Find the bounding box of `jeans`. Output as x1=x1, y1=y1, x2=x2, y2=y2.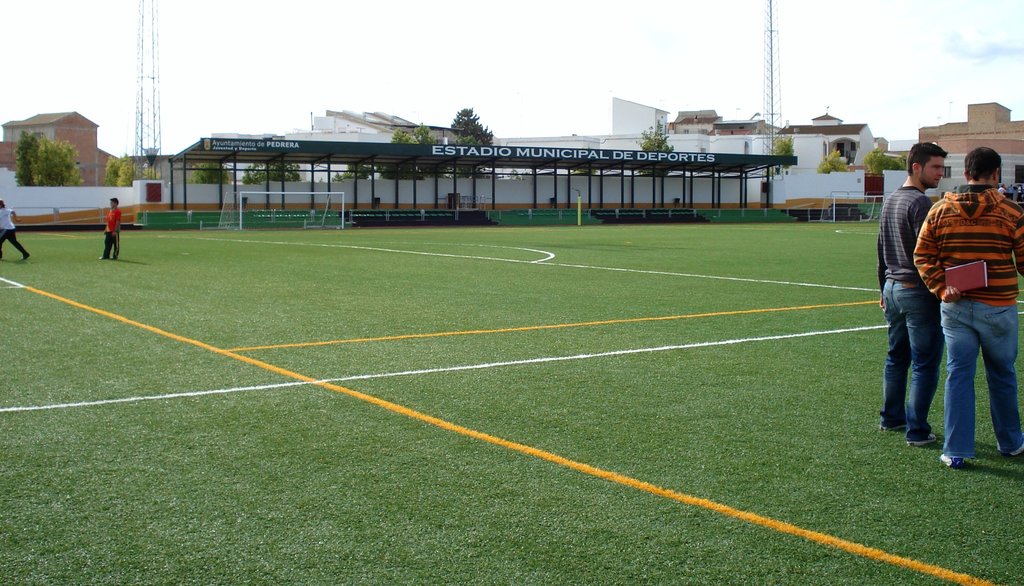
x1=884, y1=275, x2=943, y2=438.
